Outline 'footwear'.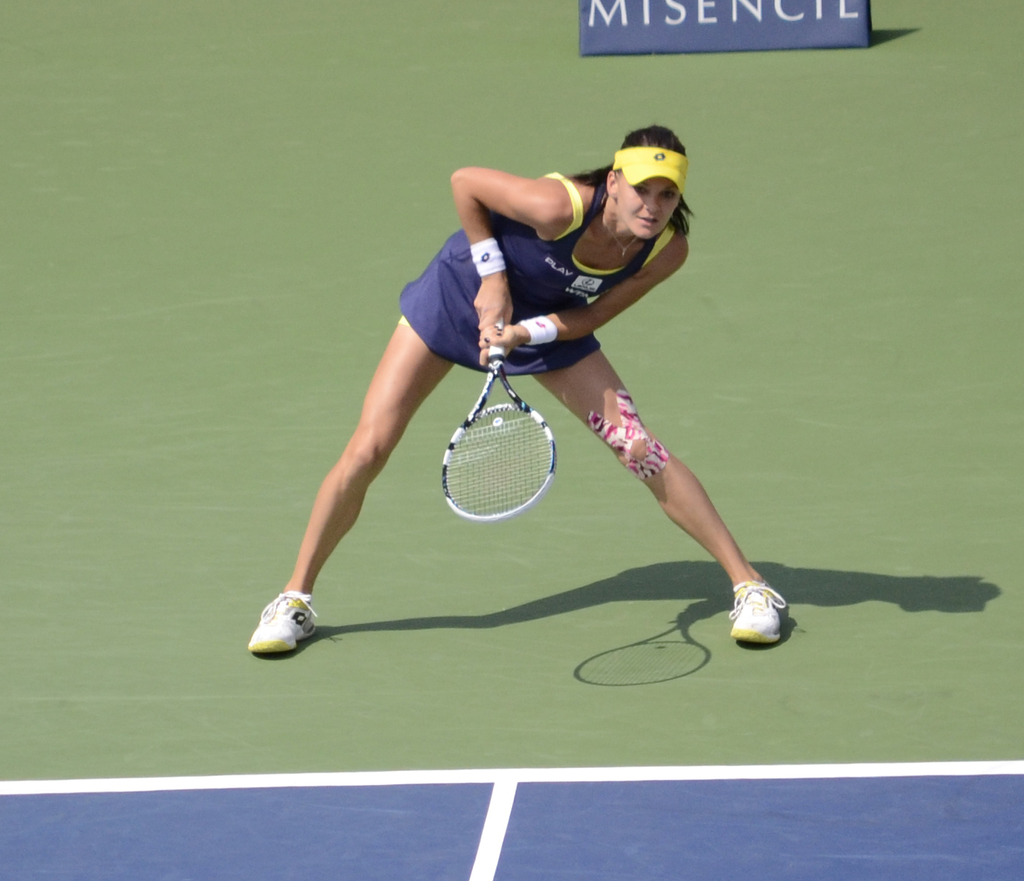
Outline: {"left": 733, "top": 582, "right": 786, "bottom": 642}.
